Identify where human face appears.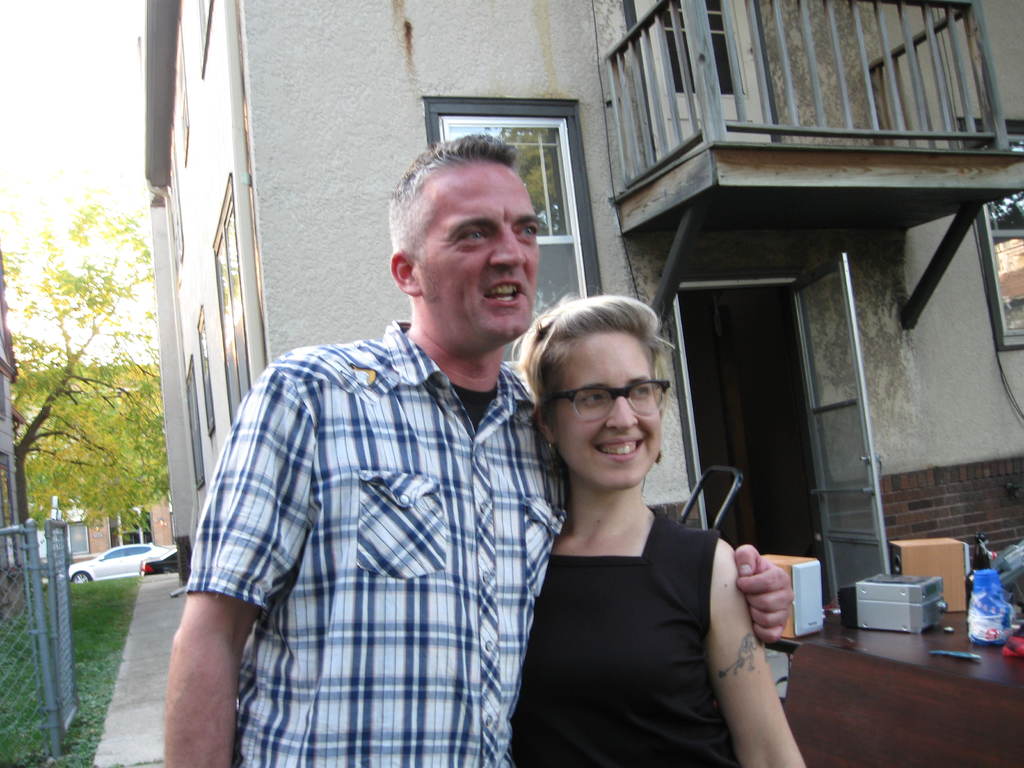
Appears at detection(547, 328, 661, 488).
